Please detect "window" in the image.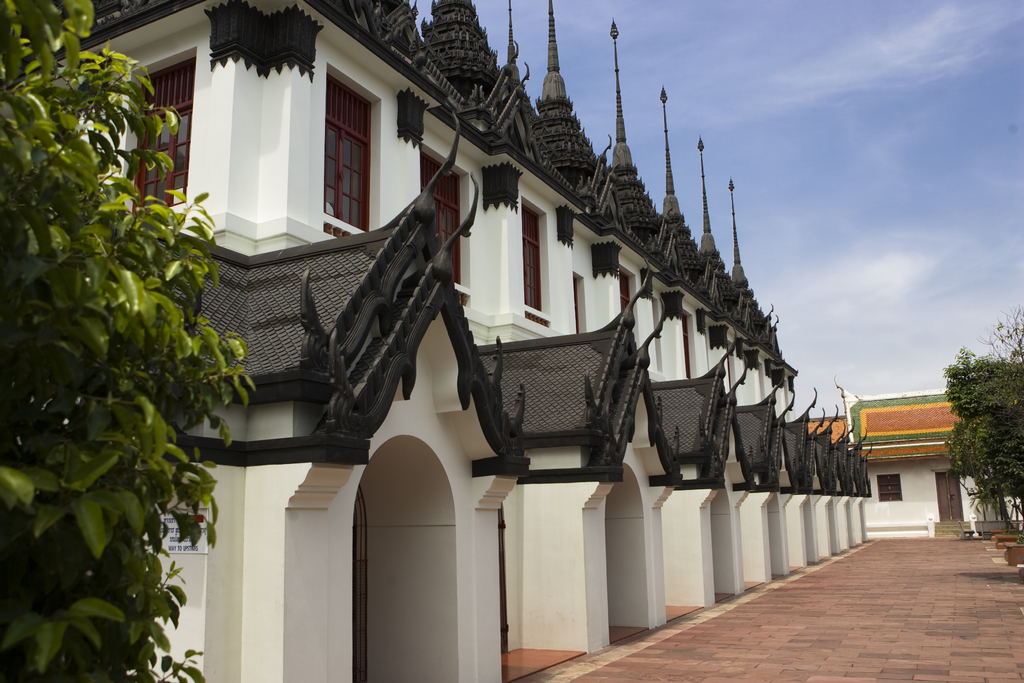
rect(125, 51, 194, 218).
